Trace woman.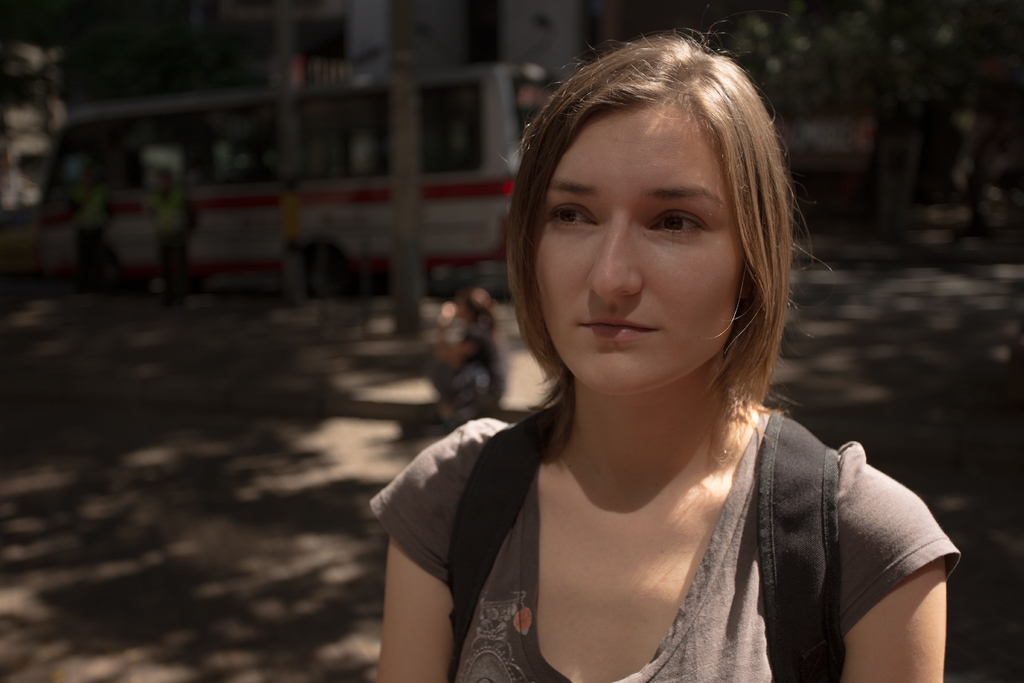
Traced to {"left": 386, "top": 37, "right": 928, "bottom": 670}.
